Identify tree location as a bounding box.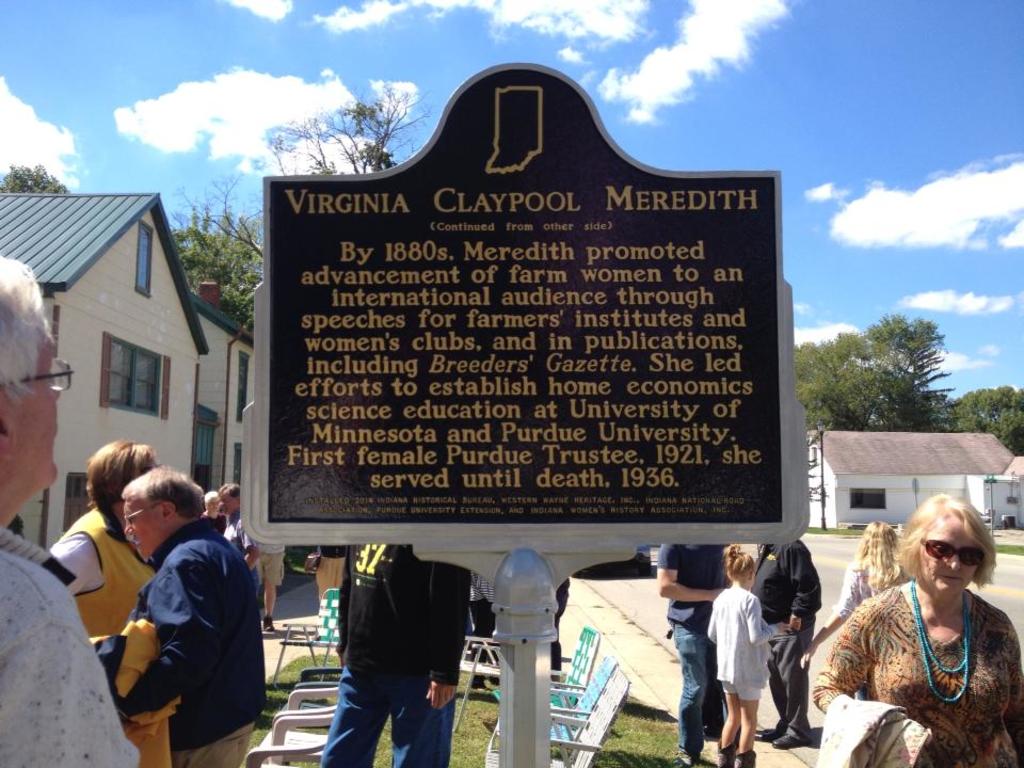
rect(0, 162, 71, 195).
